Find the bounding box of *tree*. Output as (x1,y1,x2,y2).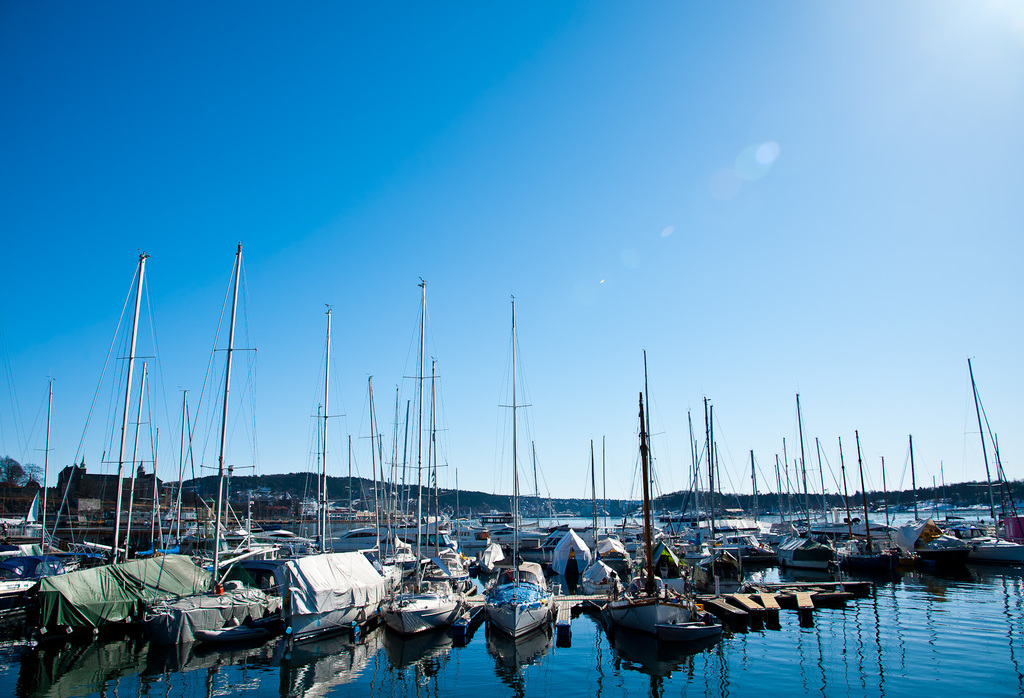
(0,457,27,492).
